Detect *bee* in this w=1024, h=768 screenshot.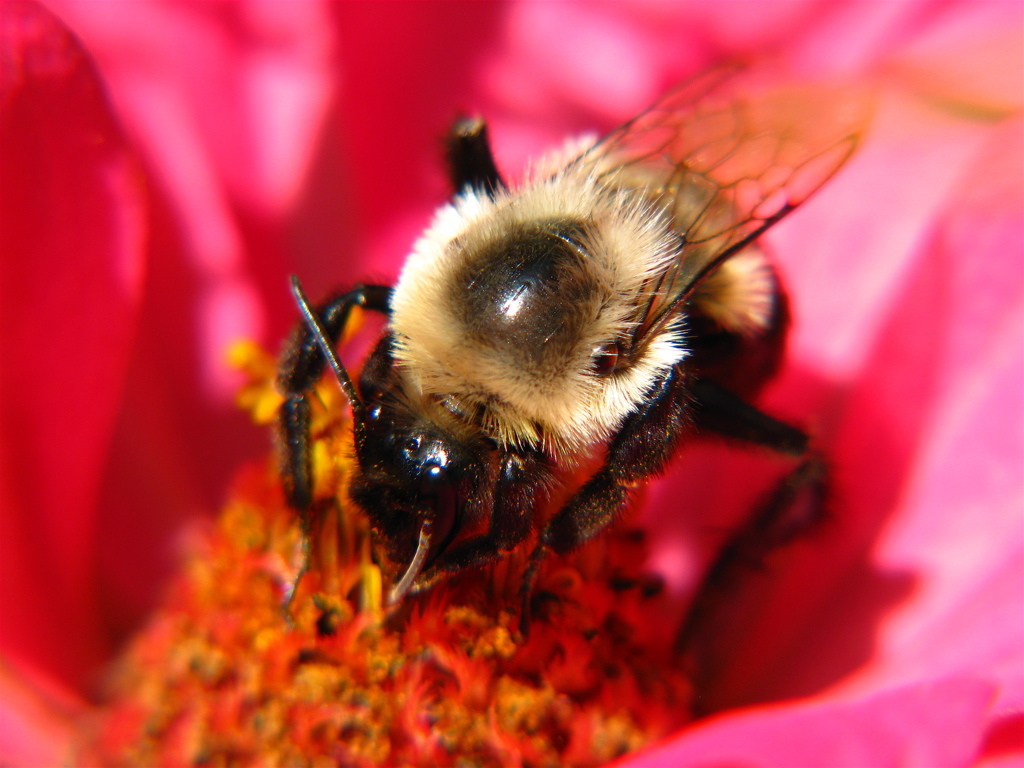
Detection: crop(223, 118, 800, 684).
